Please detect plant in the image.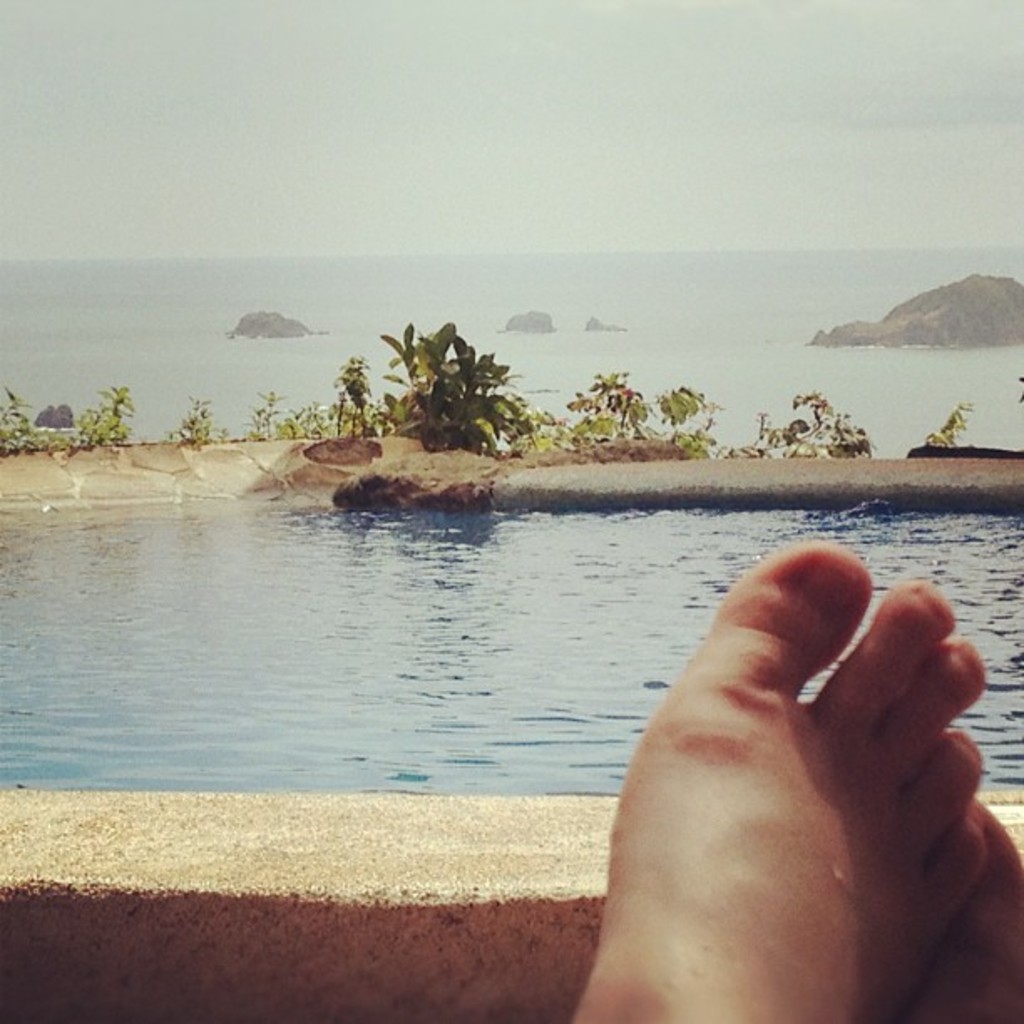
bbox=[909, 388, 979, 453].
